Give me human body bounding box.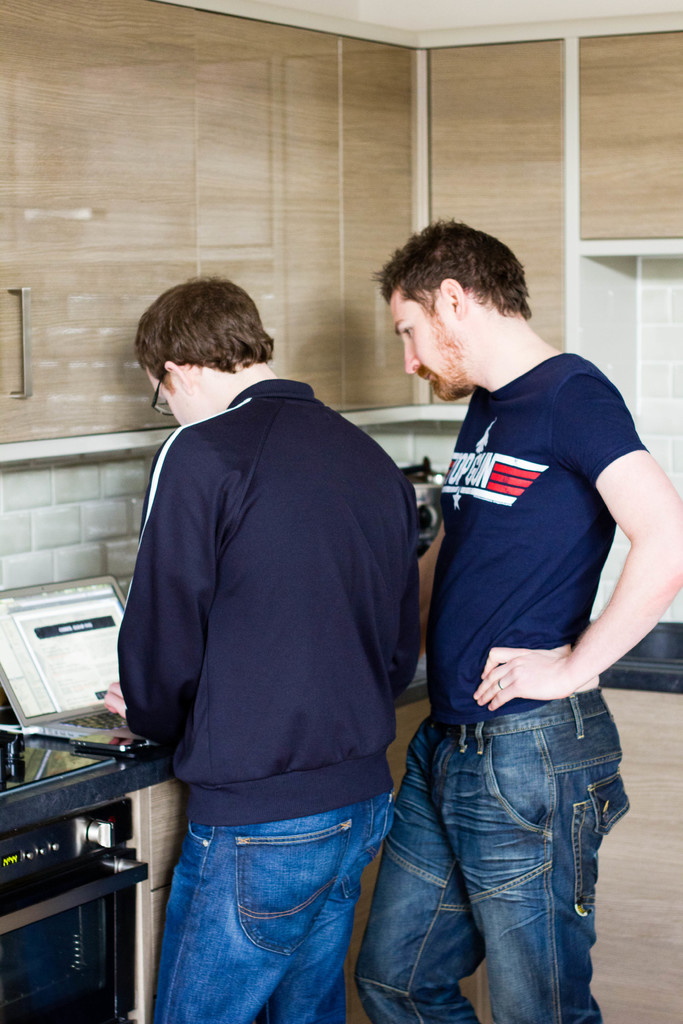
(x1=94, y1=378, x2=425, y2=1023).
